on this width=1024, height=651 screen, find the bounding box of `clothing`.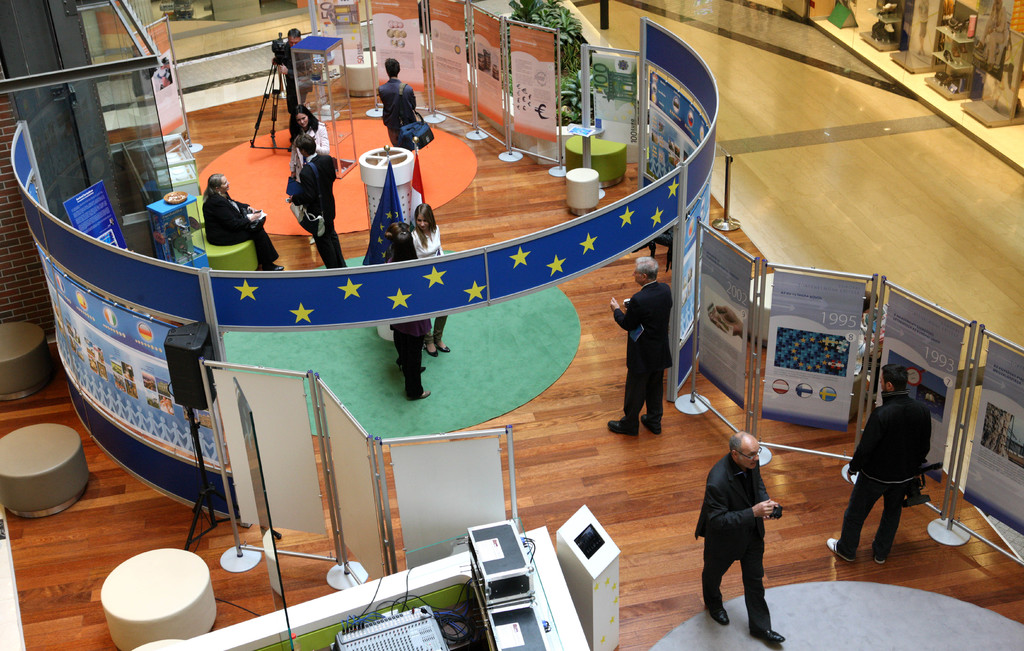
Bounding box: 270 40 317 109.
